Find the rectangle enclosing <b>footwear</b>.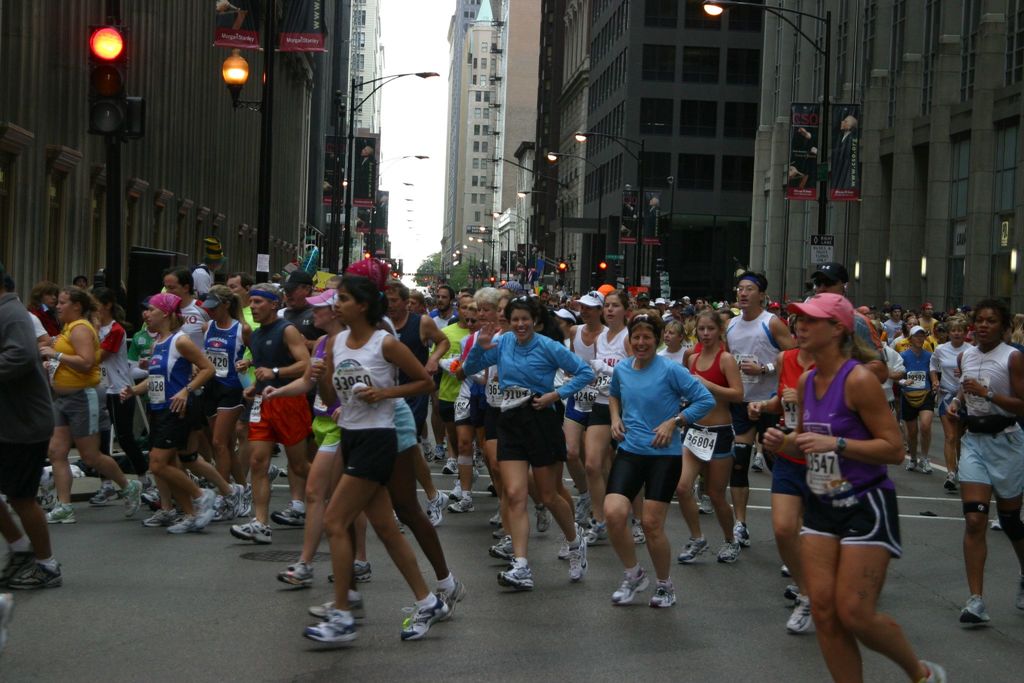
(268, 504, 307, 530).
